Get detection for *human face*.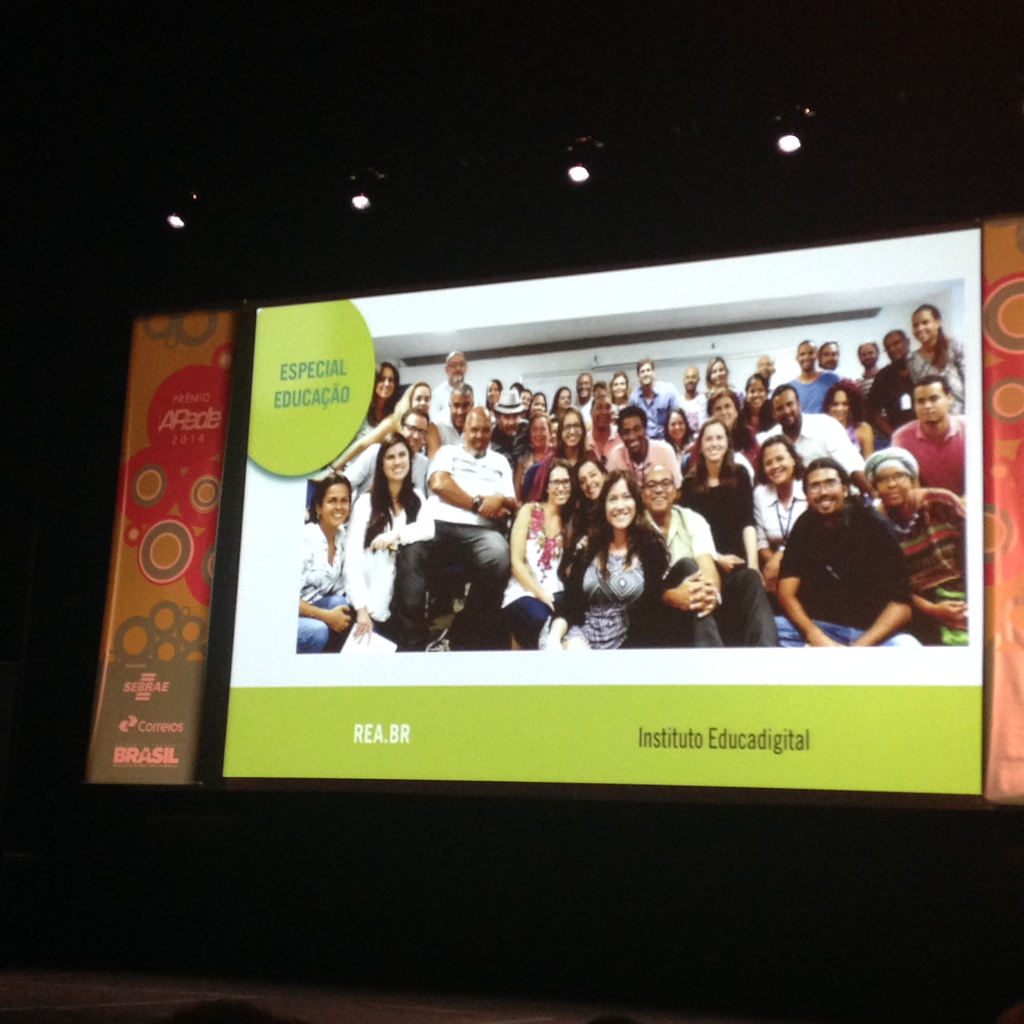
Detection: (x1=820, y1=343, x2=840, y2=367).
